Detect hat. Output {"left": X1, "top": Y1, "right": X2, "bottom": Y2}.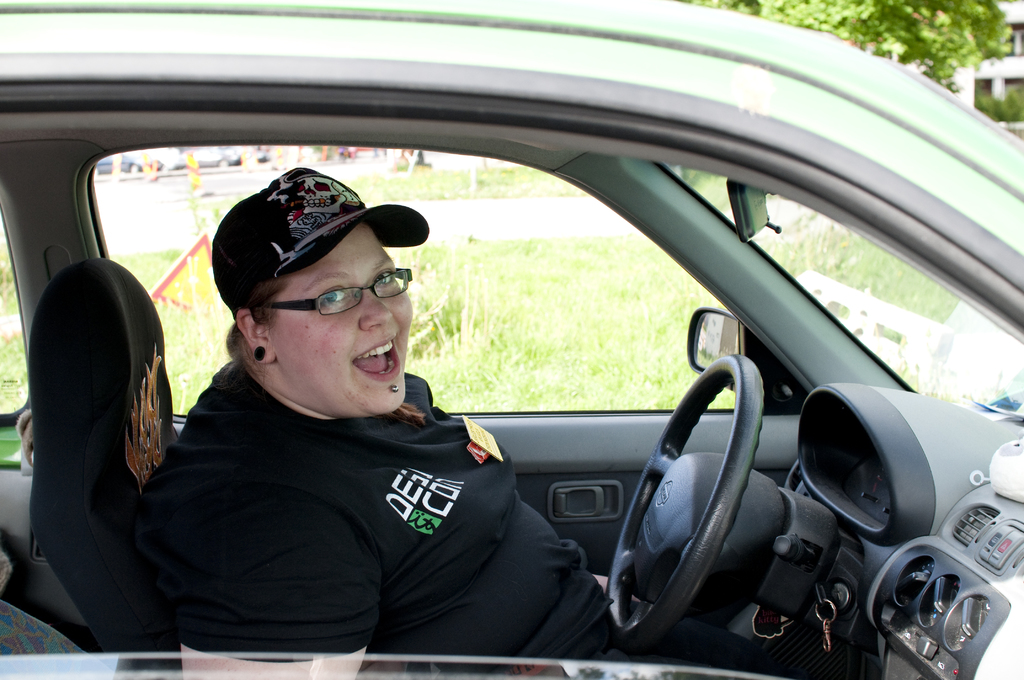
{"left": 211, "top": 163, "right": 429, "bottom": 315}.
